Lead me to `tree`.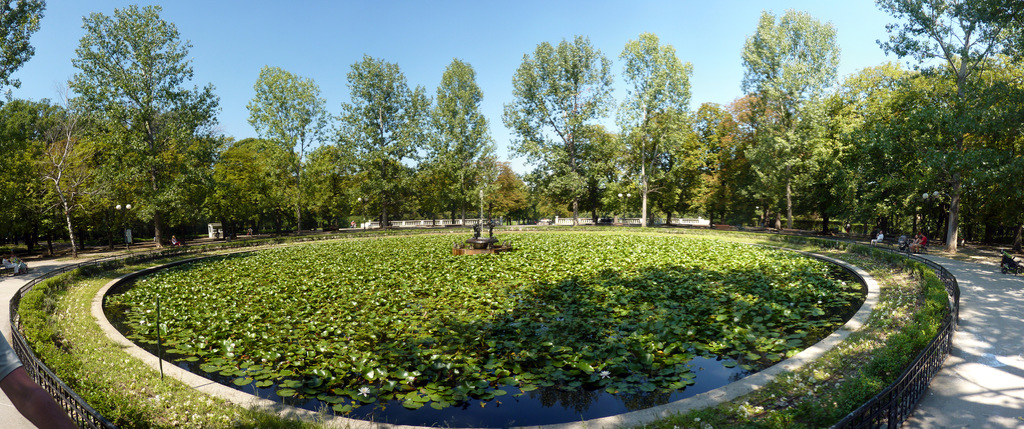
Lead to bbox(0, 96, 147, 261).
